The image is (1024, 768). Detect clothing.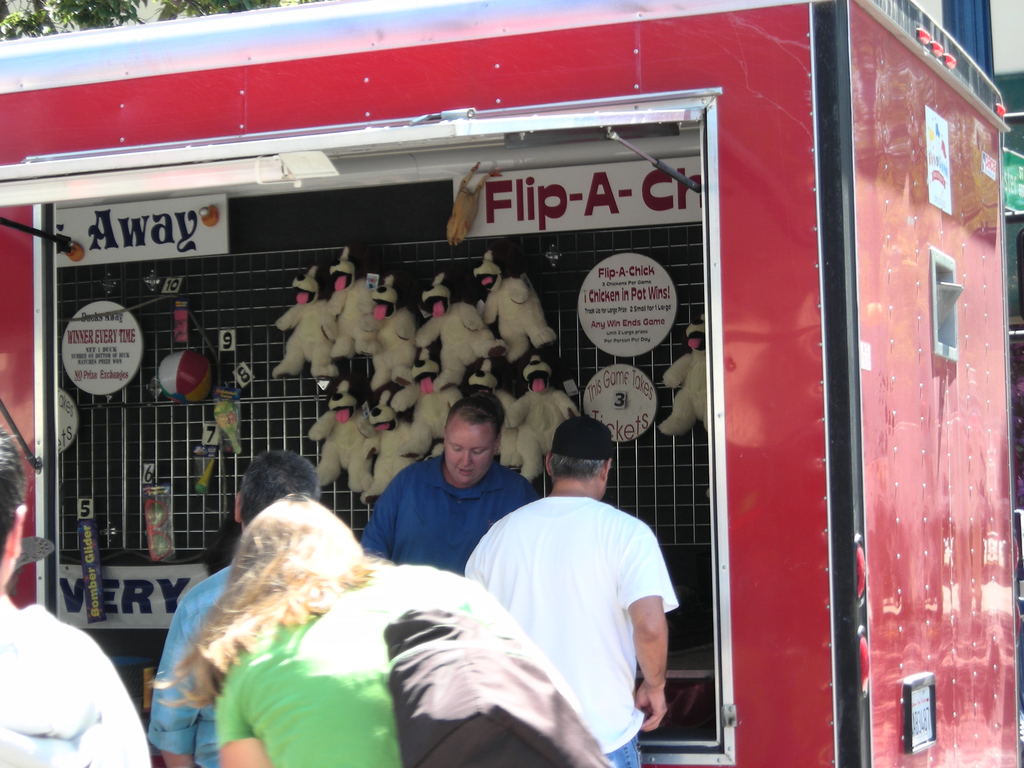
Detection: bbox=[357, 454, 540, 570].
